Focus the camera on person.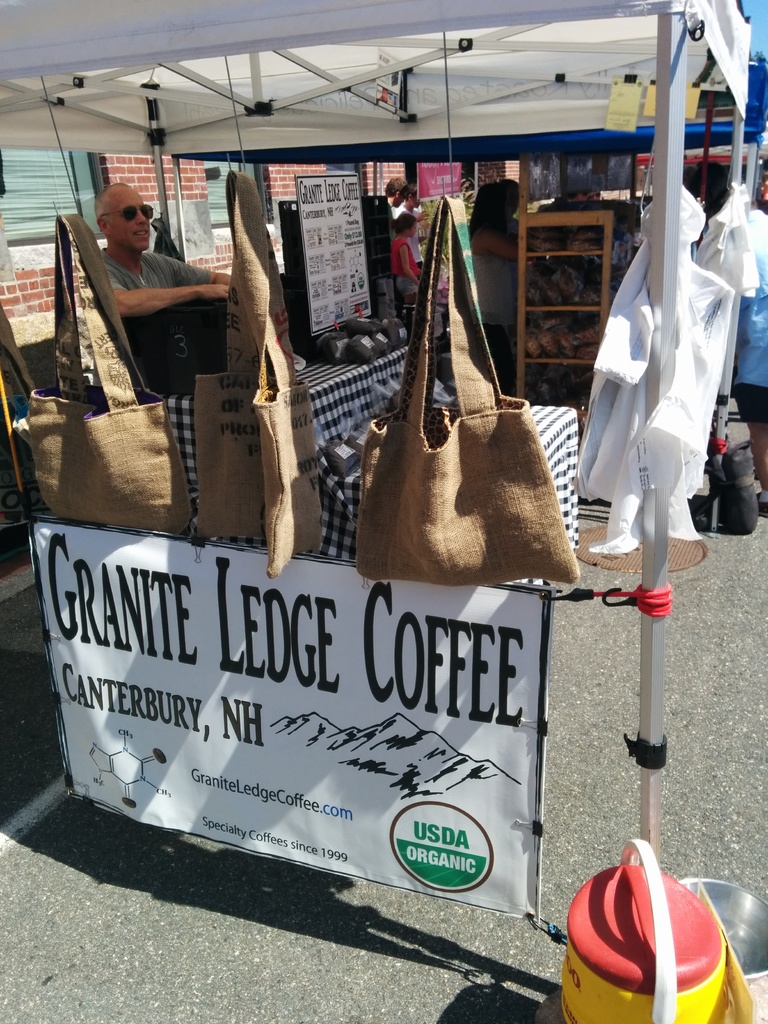
Focus region: bbox=[458, 176, 534, 337].
